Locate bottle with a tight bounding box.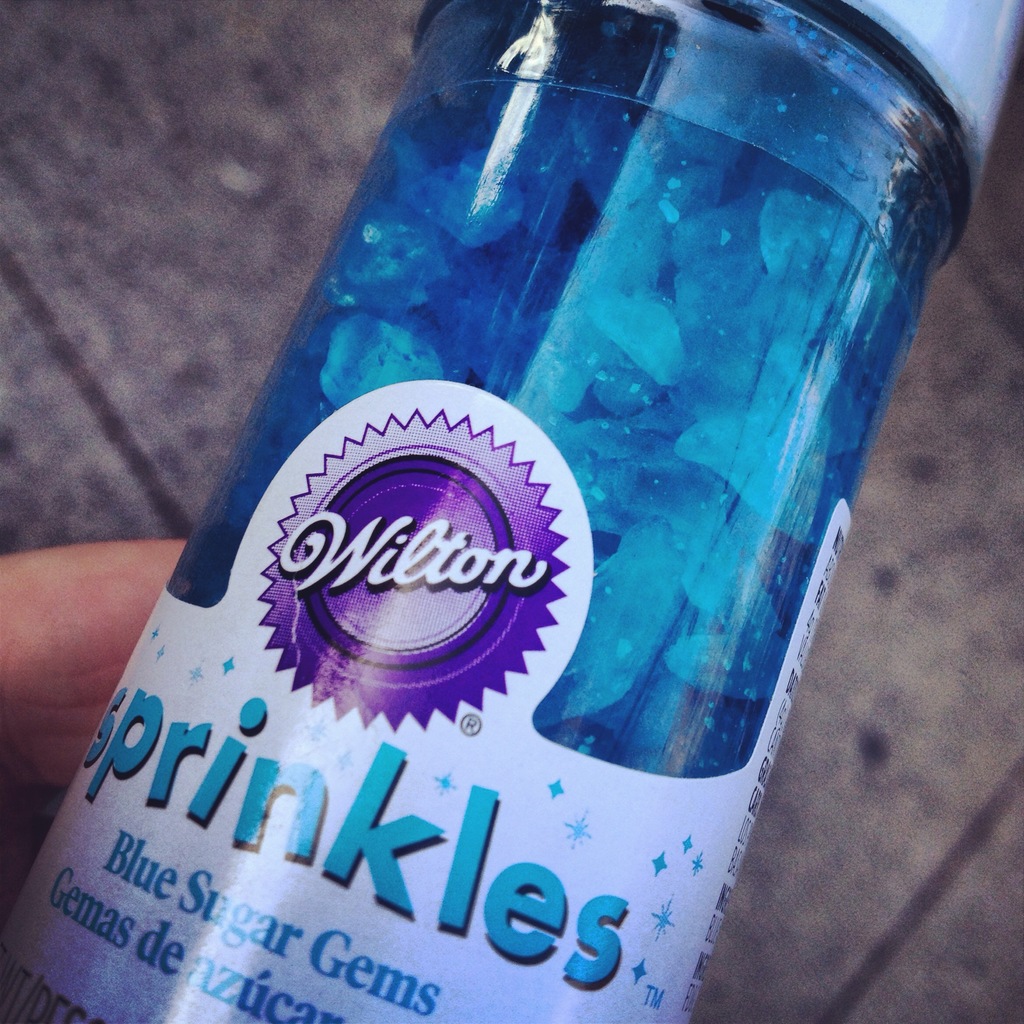
[left=0, top=0, right=1023, bottom=1023].
